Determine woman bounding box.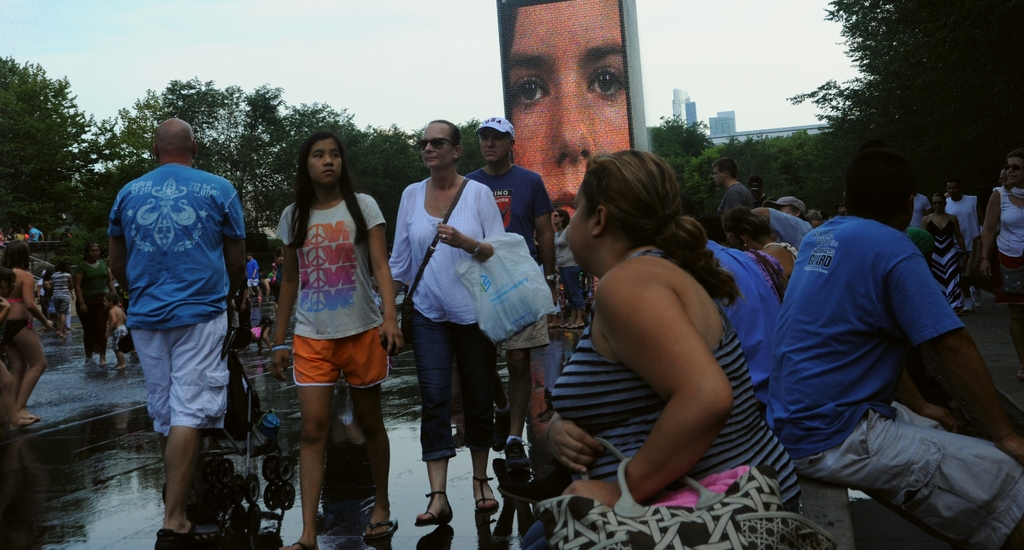
Determined: box=[271, 136, 402, 546].
